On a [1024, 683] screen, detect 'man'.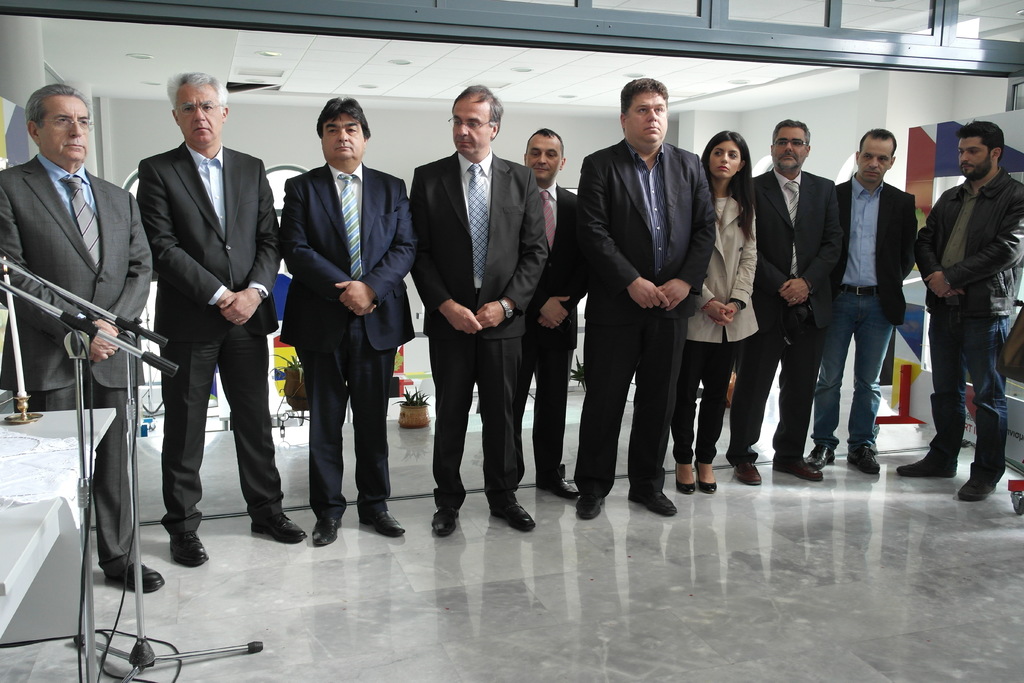
(0, 81, 159, 593).
